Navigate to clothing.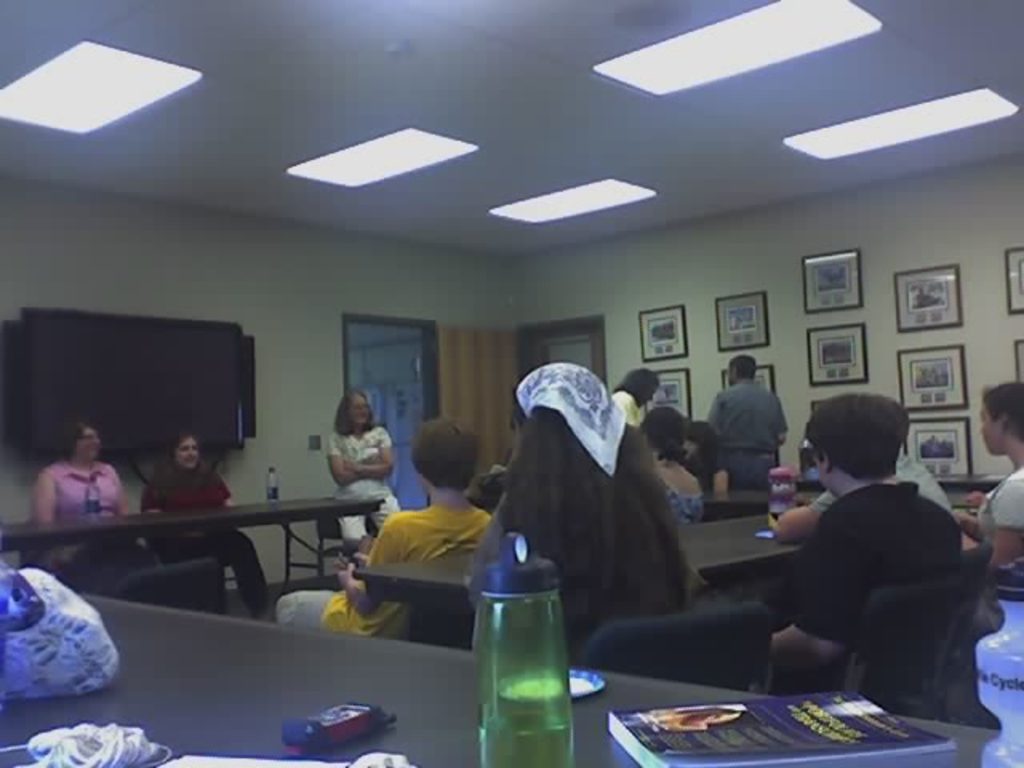
Navigation target: bbox=(979, 467, 1022, 546).
